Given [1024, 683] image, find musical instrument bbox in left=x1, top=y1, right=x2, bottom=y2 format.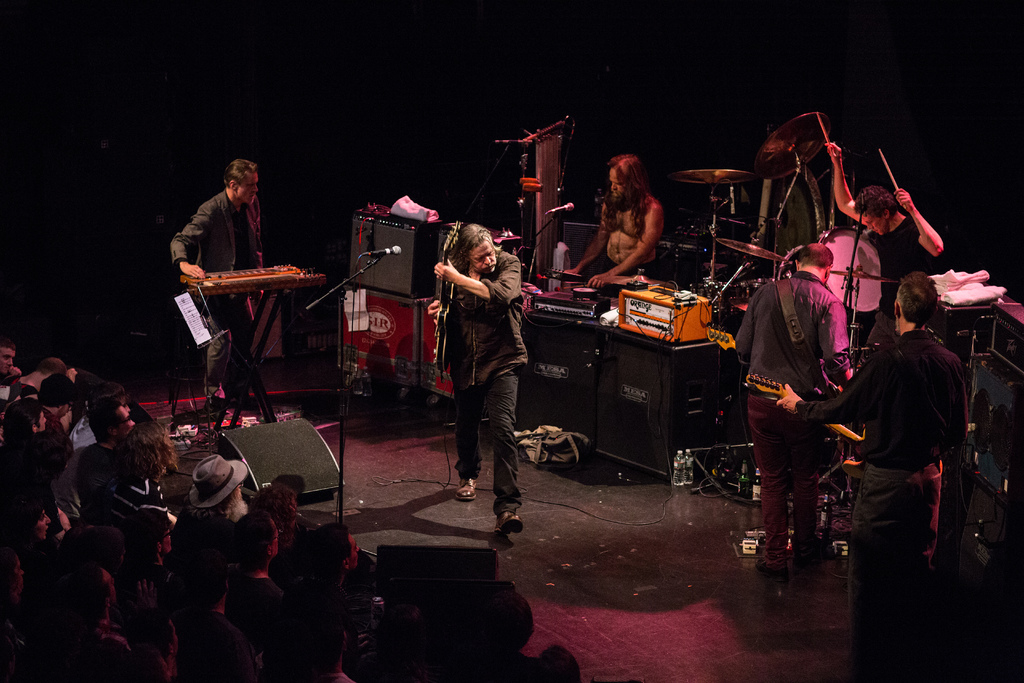
left=872, top=147, right=909, bottom=224.
